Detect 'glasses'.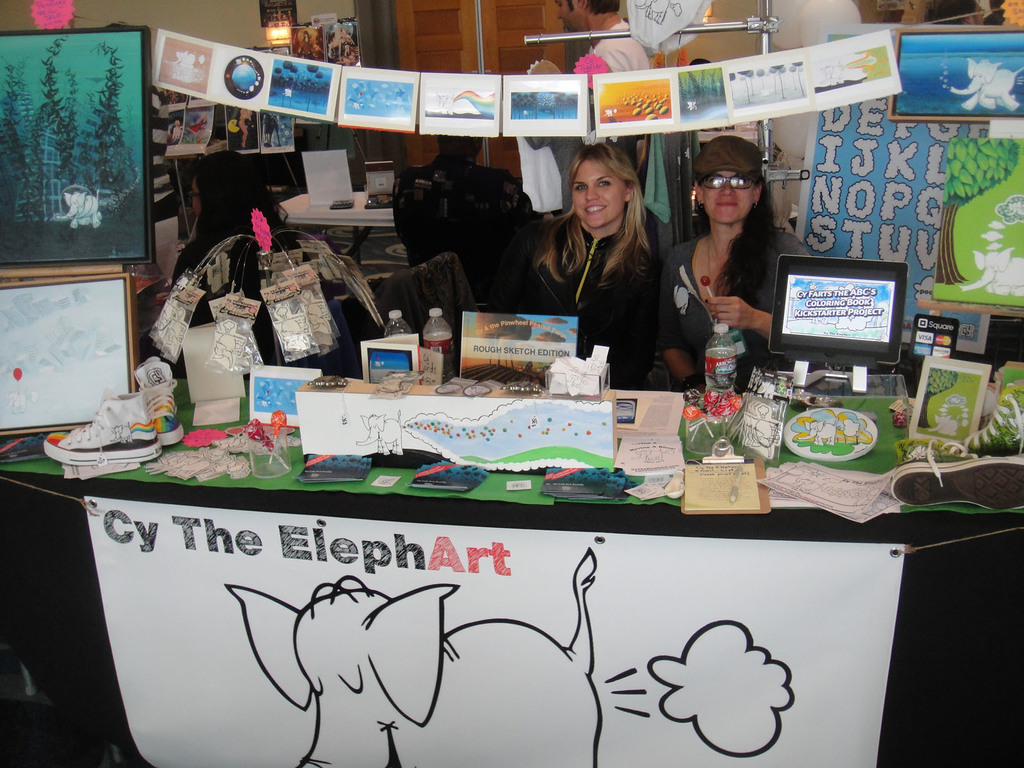
Detected at region(691, 170, 750, 186).
